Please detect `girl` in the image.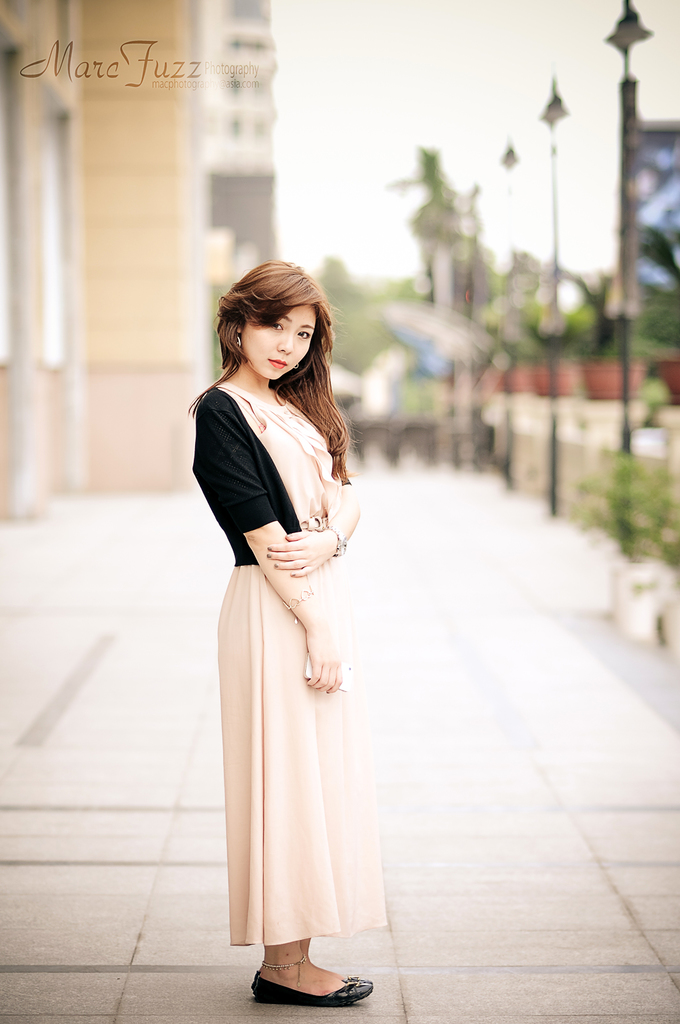
locate(180, 255, 374, 1005).
